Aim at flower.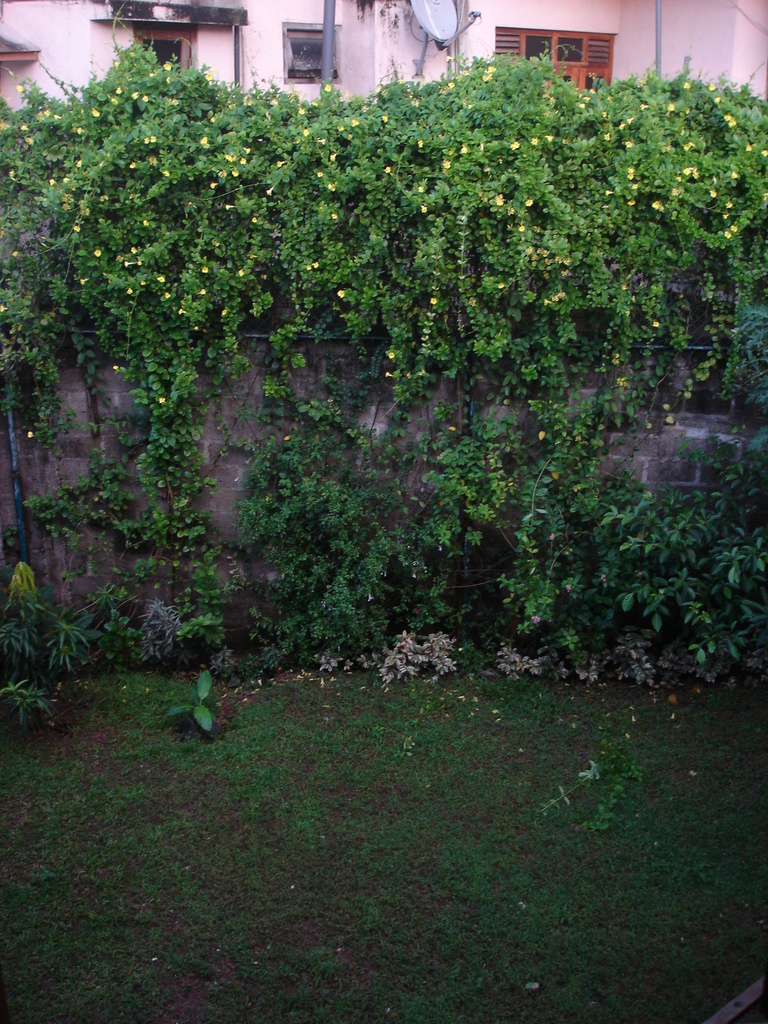
Aimed at (150, 132, 156, 143).
